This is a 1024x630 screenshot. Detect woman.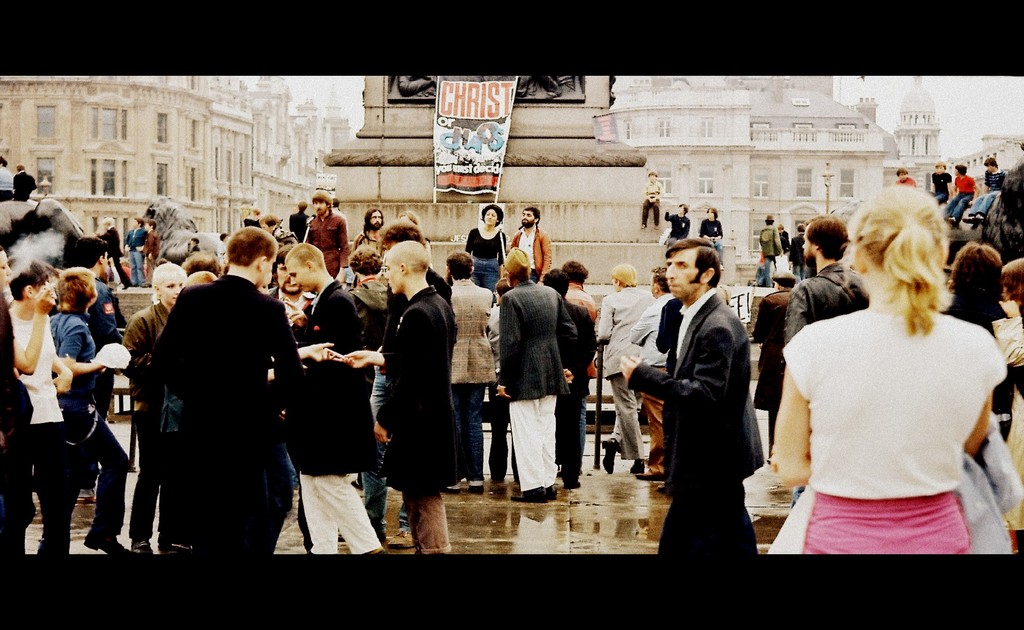
<box>465,200,505,293</box>.
